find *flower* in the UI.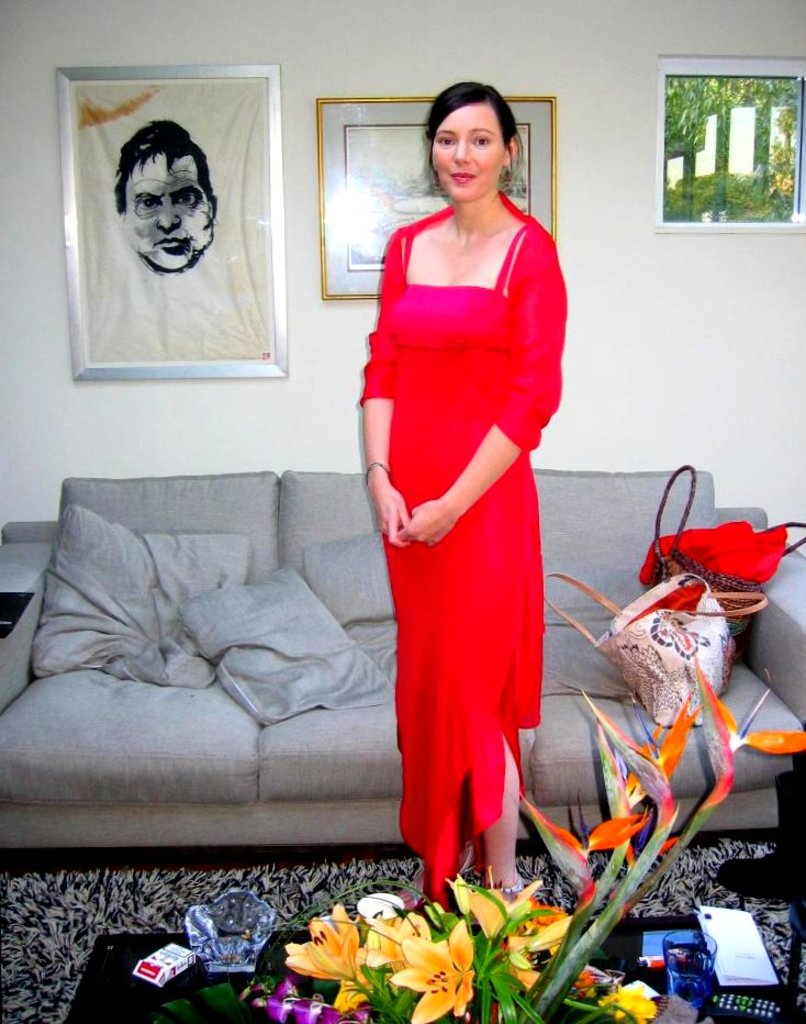
UI element at crop(393, 939, 477, 1023).
